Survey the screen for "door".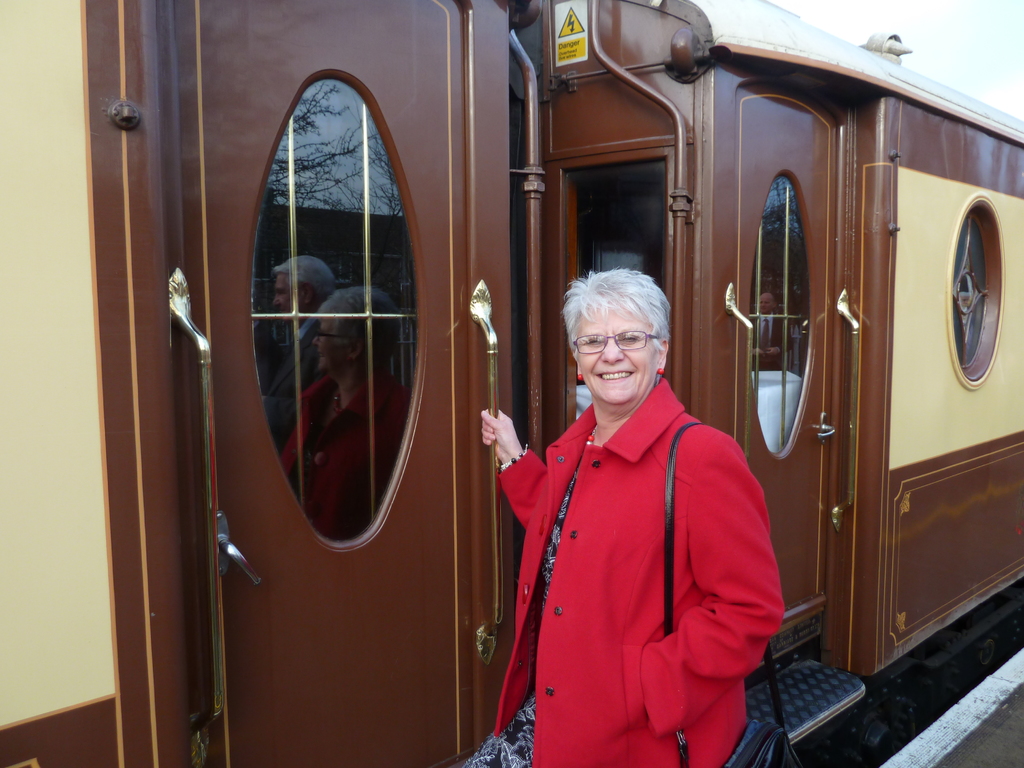
Survey found: 718:80:842:590.
